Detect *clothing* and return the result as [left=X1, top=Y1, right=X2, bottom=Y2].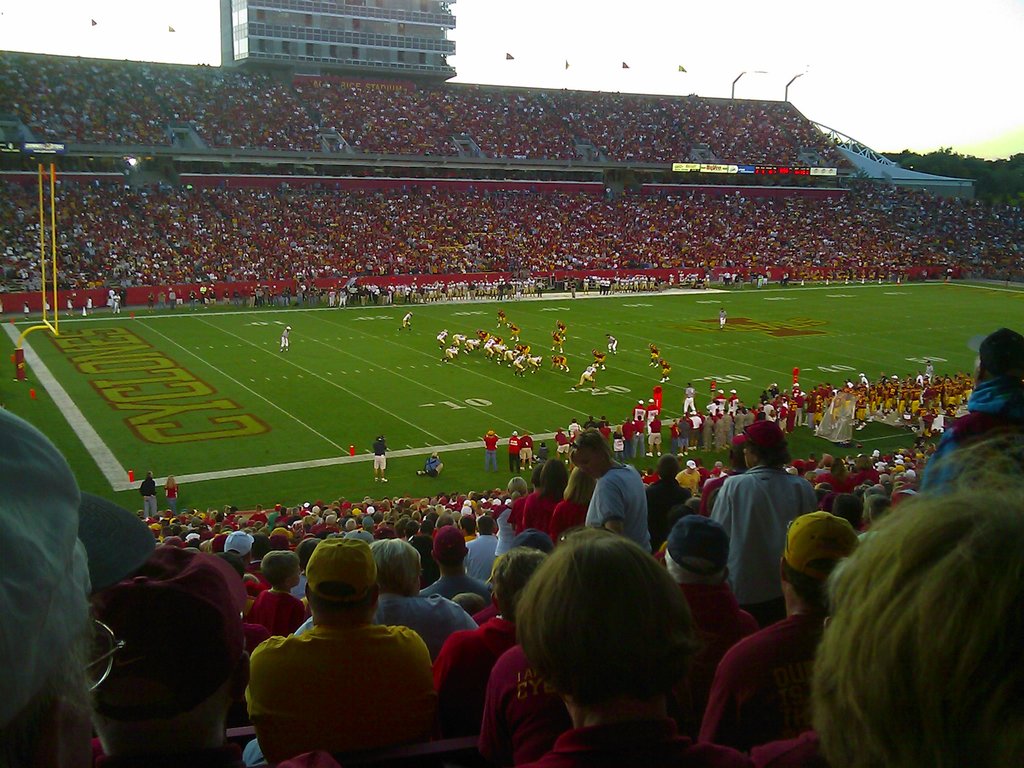
[left=681, top=420, right=690, bottom=449].
